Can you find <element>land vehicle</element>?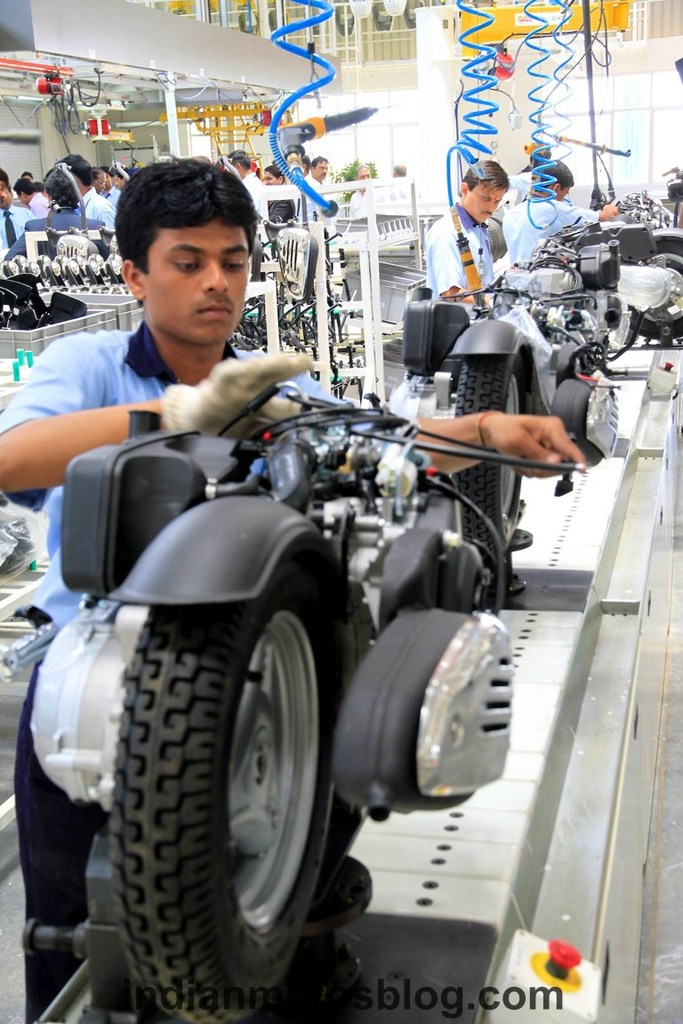
Yes, bounding box: <bbox>0, 276, 562, 1005</bbox>.
